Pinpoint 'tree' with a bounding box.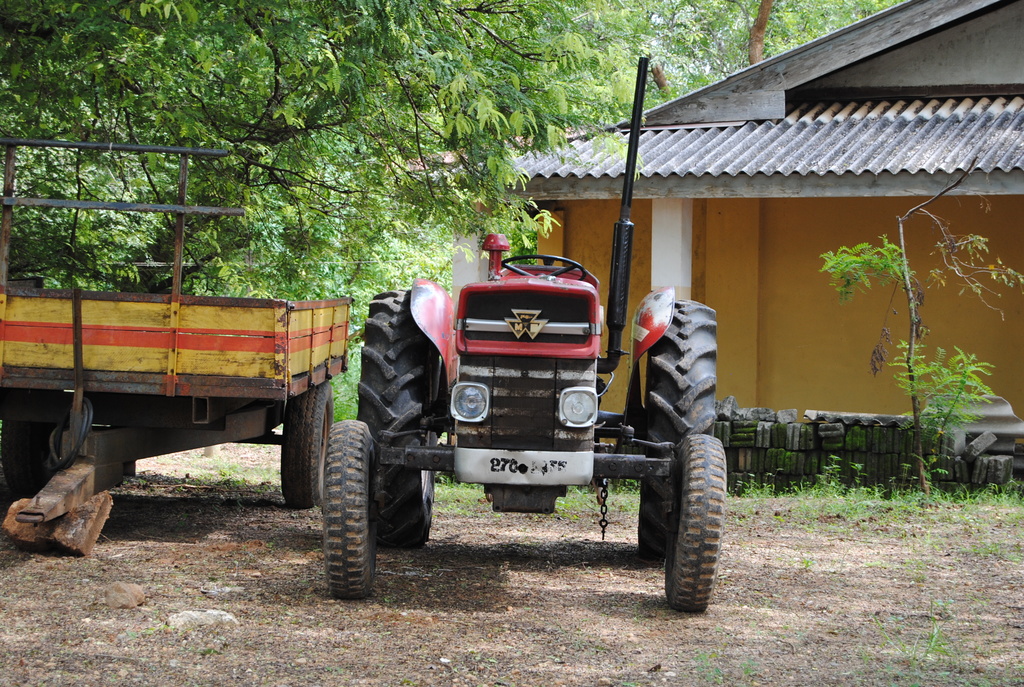
[0,0,910,295].
